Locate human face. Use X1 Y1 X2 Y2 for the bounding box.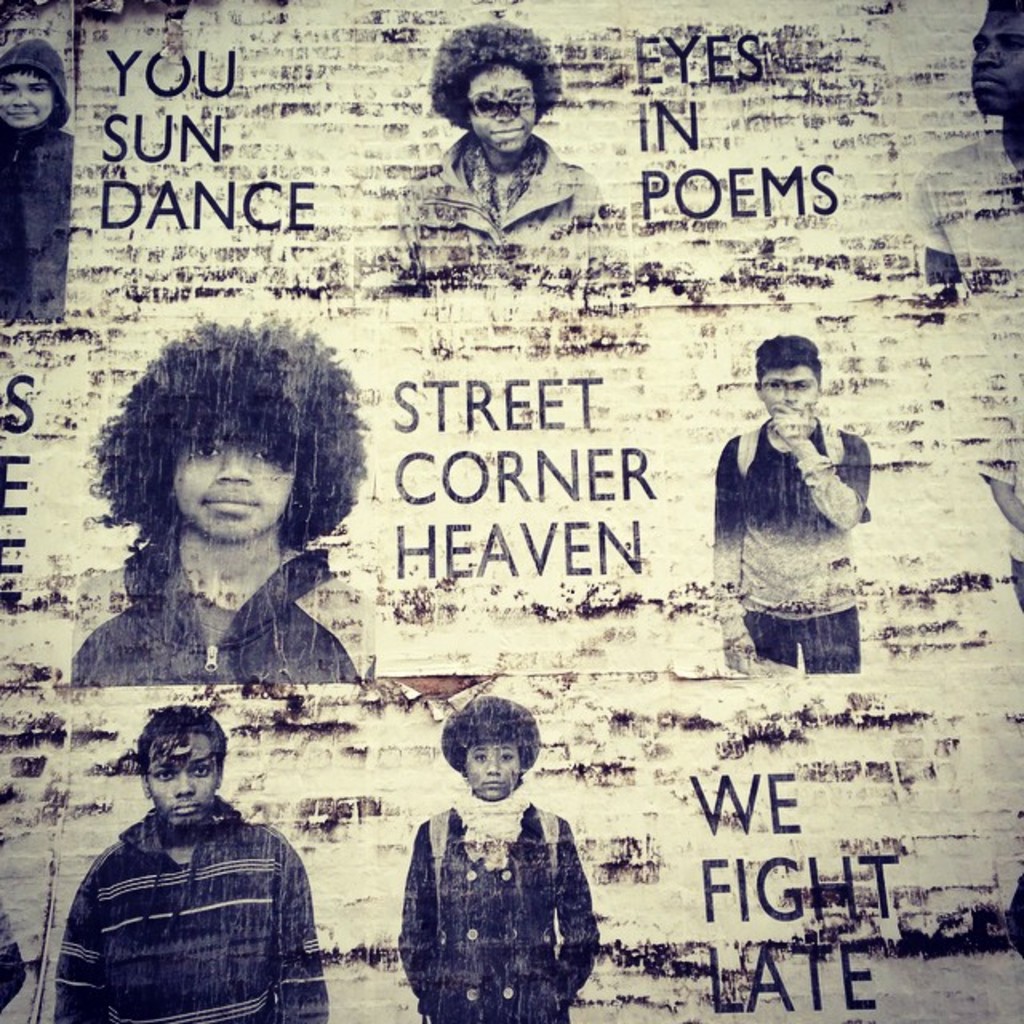
173 442 291 542.
